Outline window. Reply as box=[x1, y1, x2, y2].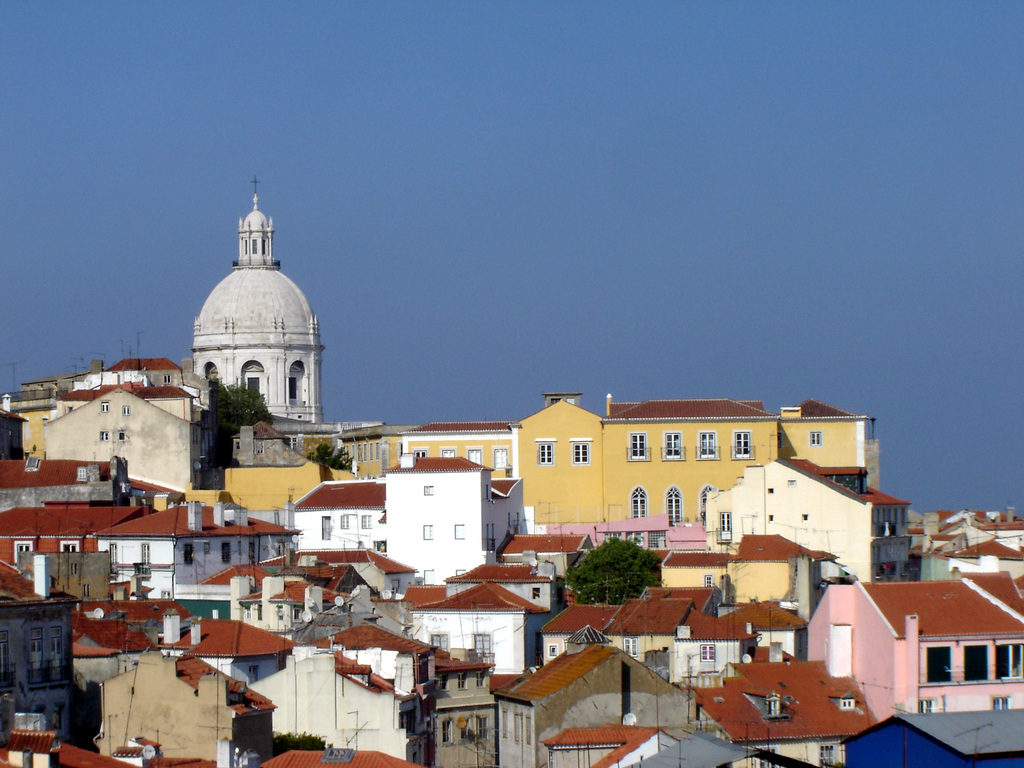
box=[120, 405, 130, 419].
